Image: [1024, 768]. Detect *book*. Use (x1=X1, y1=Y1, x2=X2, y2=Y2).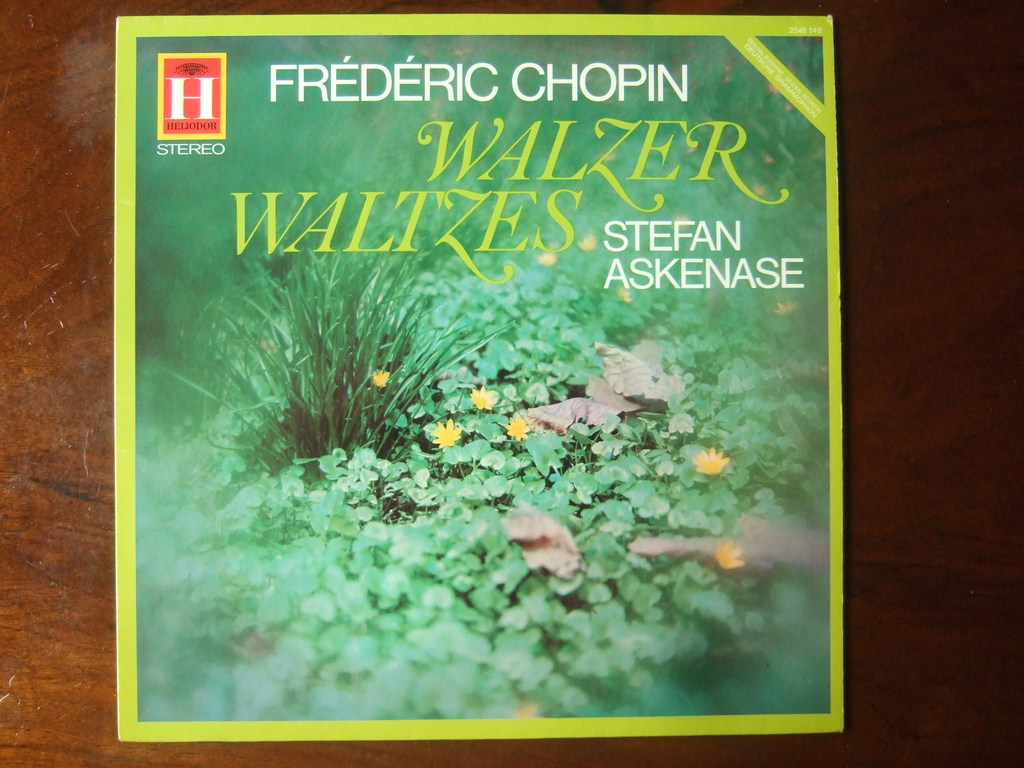
(x1=107, y1=20, x2=870, y2=748).
